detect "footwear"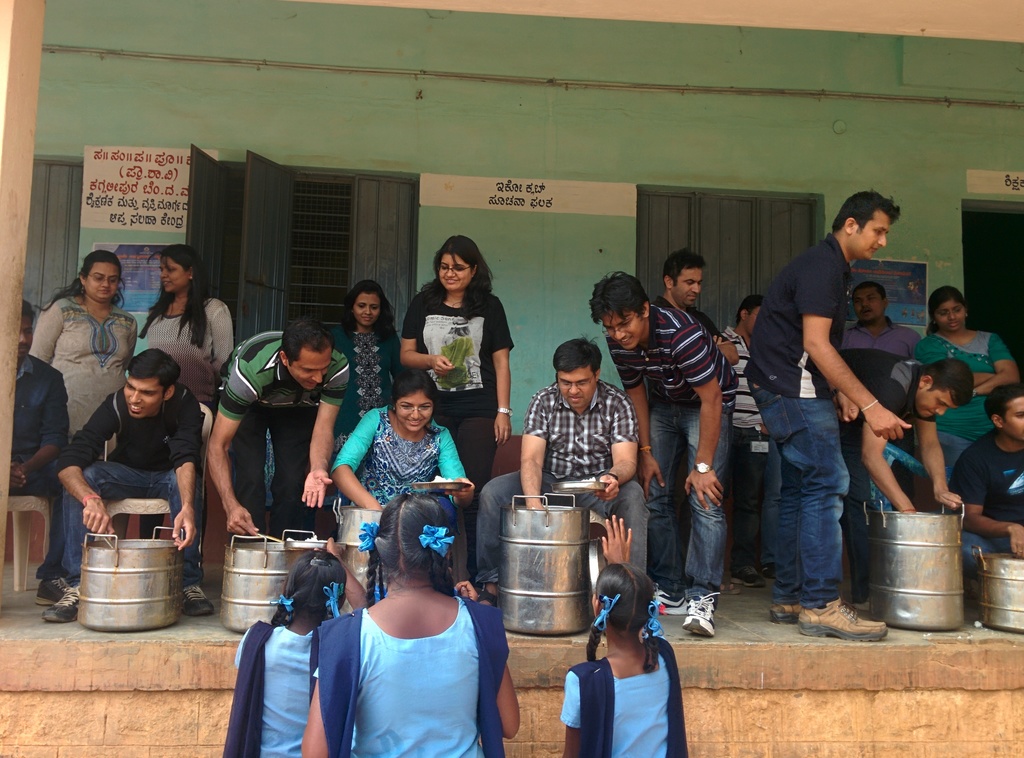
crop(724, 583, 736, 593)
